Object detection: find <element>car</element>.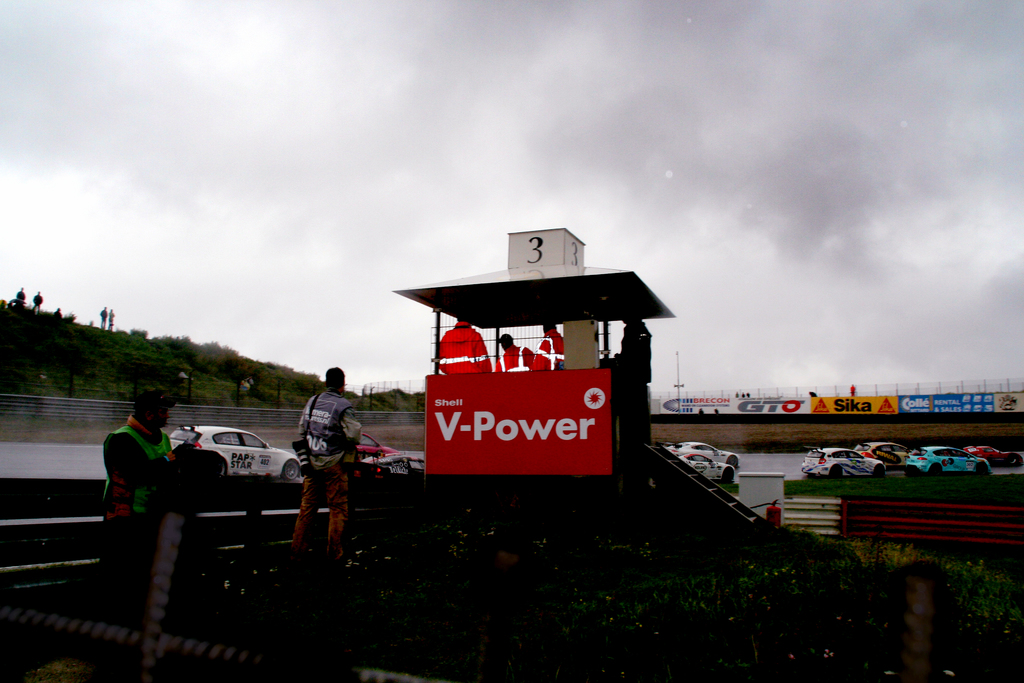
box(355, 433, 397, 461).
